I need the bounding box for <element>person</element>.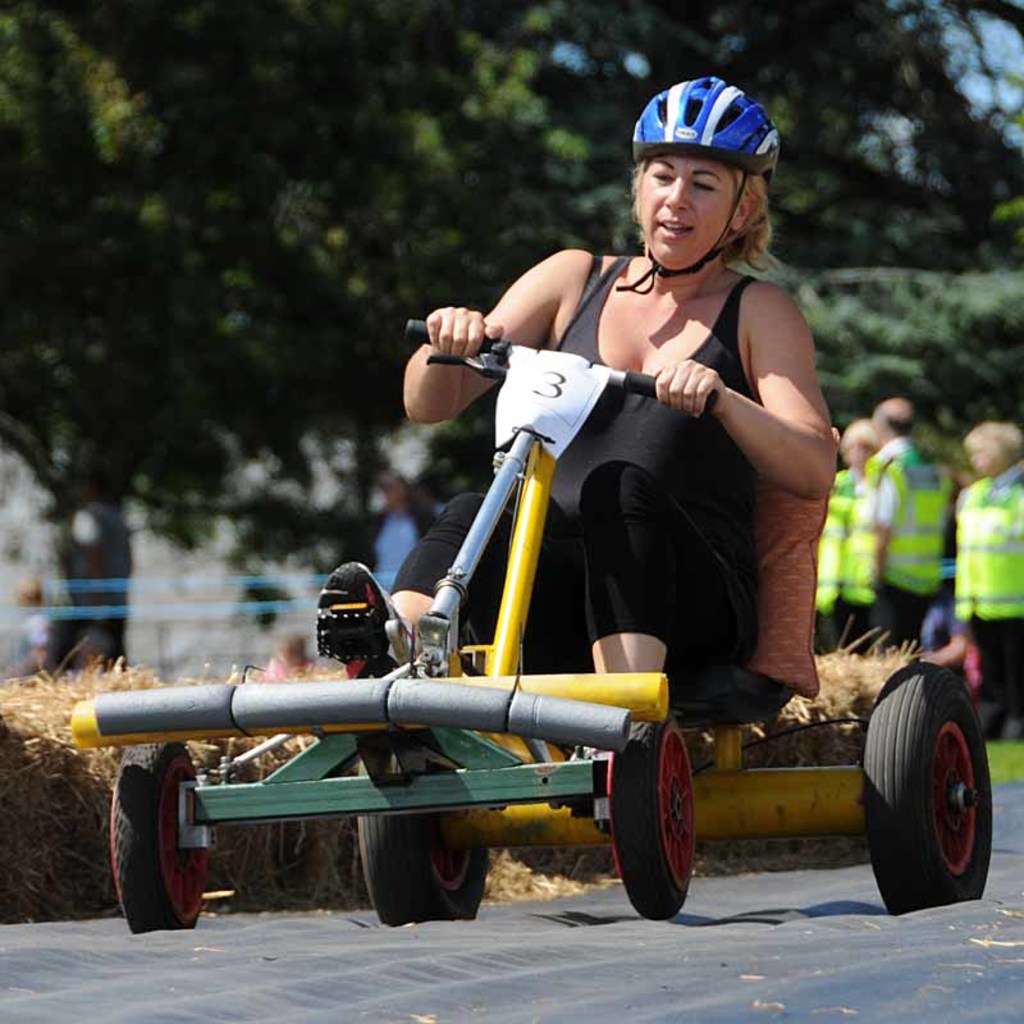
Here it is: x1=466 y1=129 x2=846 y2=792.
